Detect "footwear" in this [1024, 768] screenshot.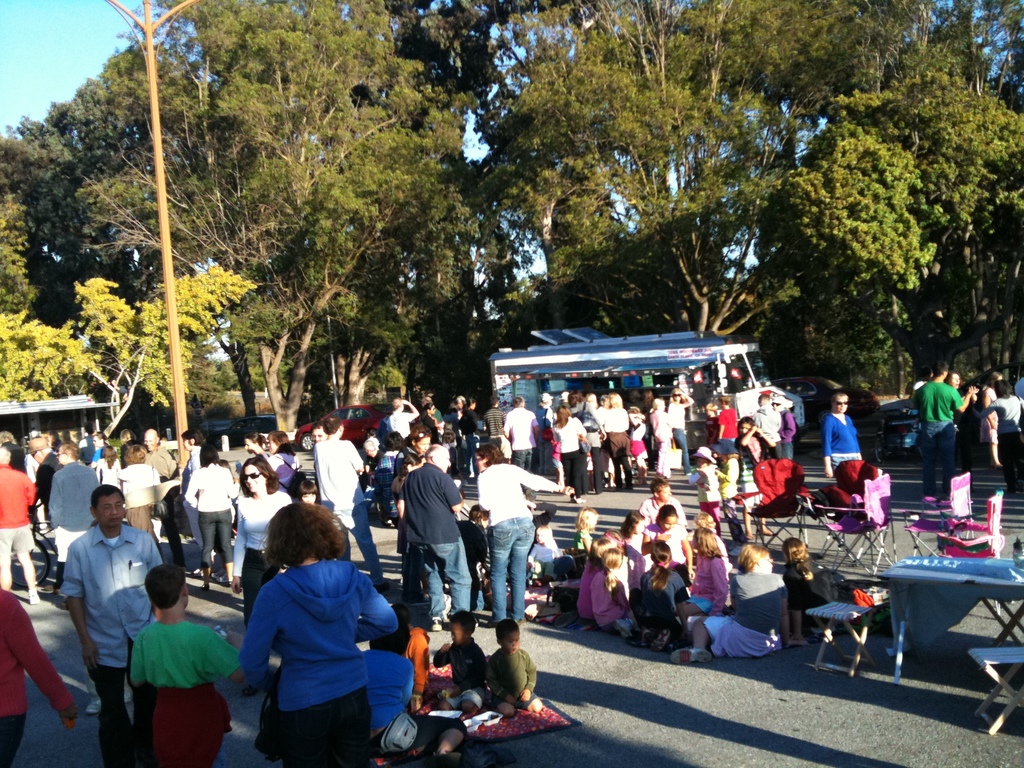
Detection: (614, 619, 631, 639).
